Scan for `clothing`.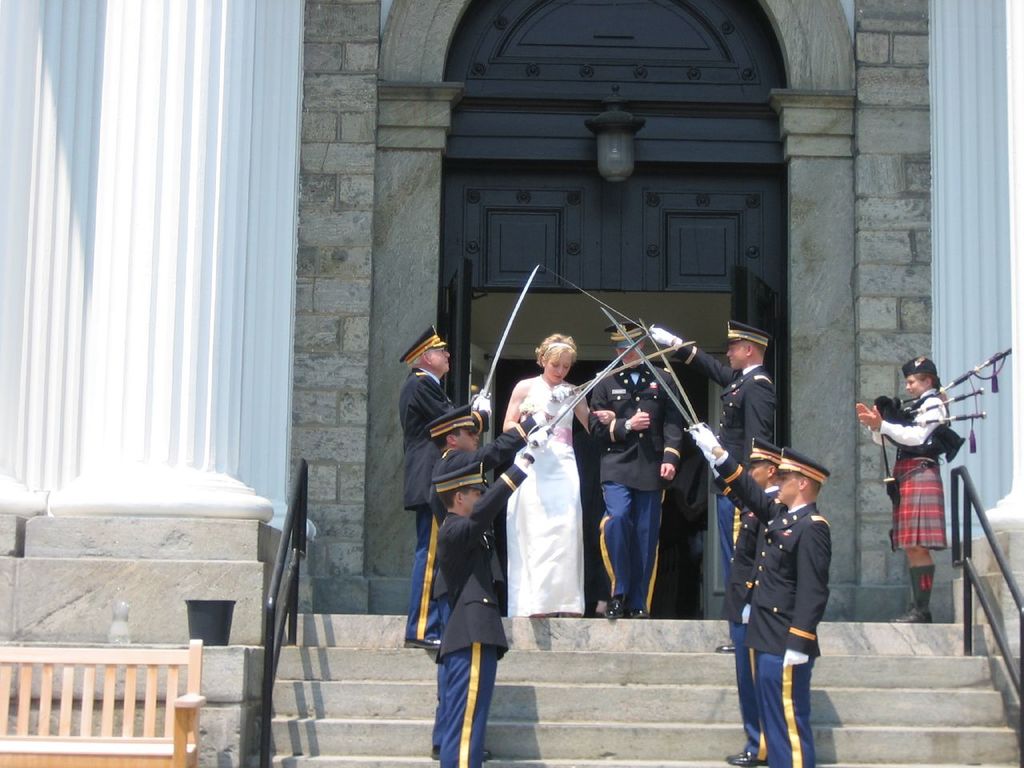
Scan result: (left=639, top=316, right=783, bottom=598).
